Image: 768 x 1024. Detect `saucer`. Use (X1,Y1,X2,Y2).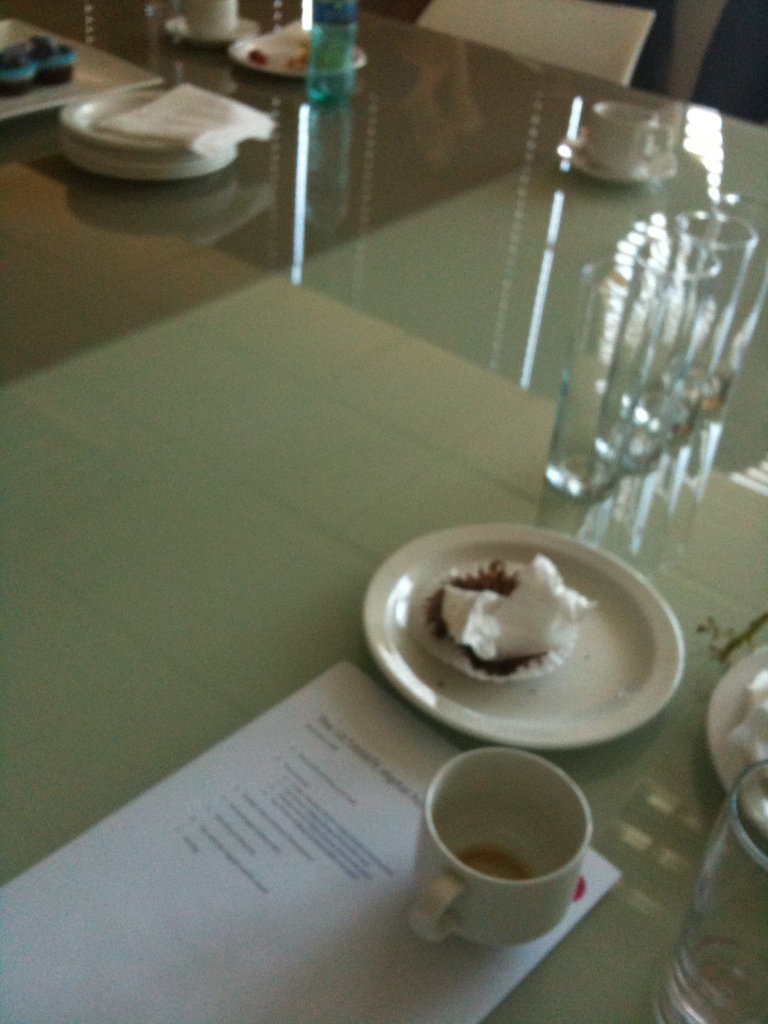
(550,136,676,181).
